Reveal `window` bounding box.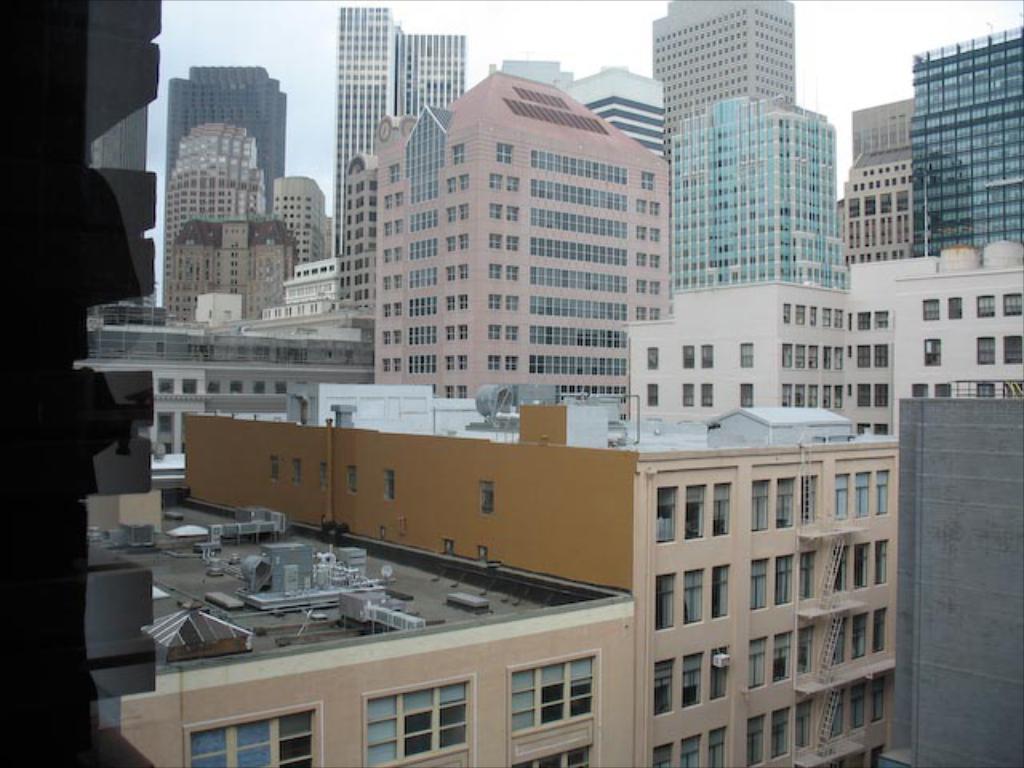
Revealed: (922, 299, 941, 318).
